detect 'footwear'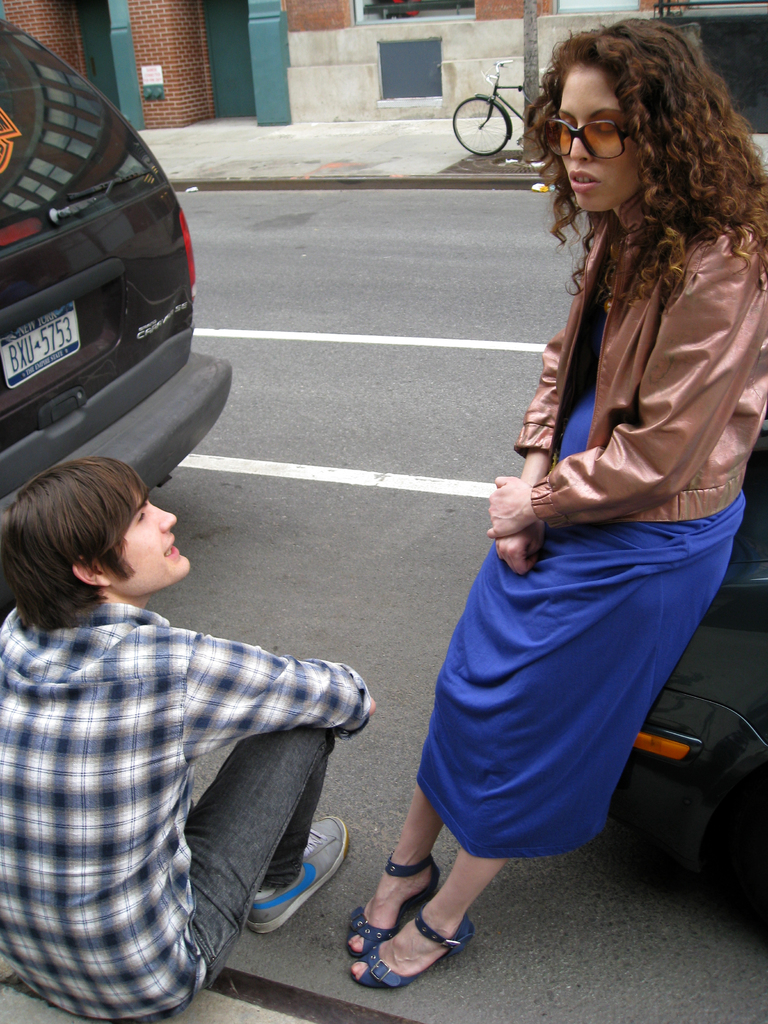
bbox(246, 817, 349, 939)
